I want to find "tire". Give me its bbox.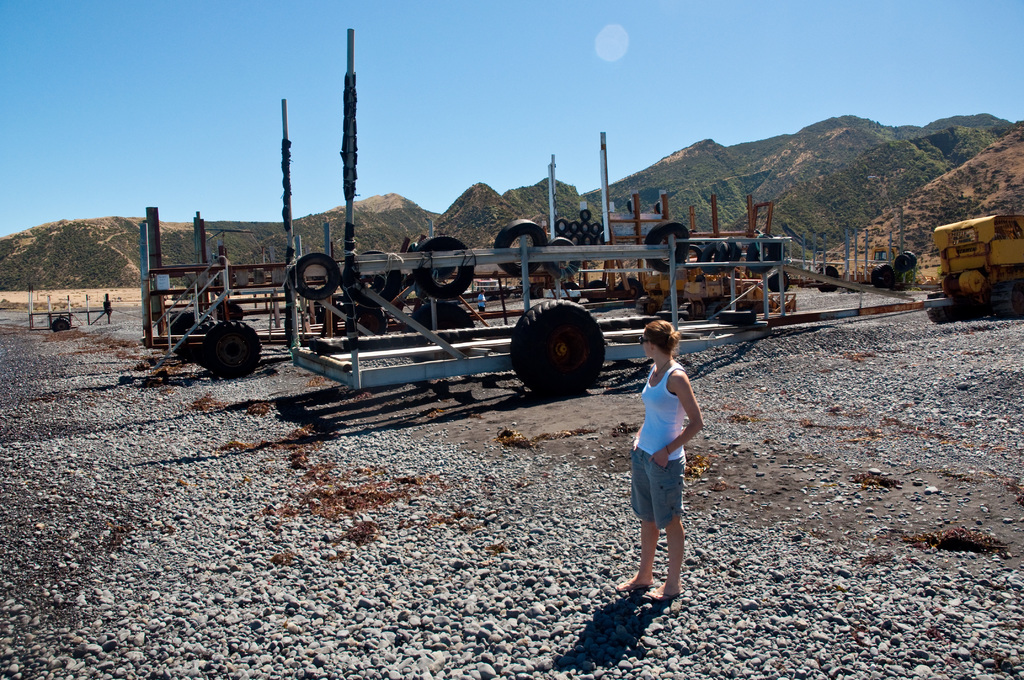
BBox(407, 232, 474, 294).
